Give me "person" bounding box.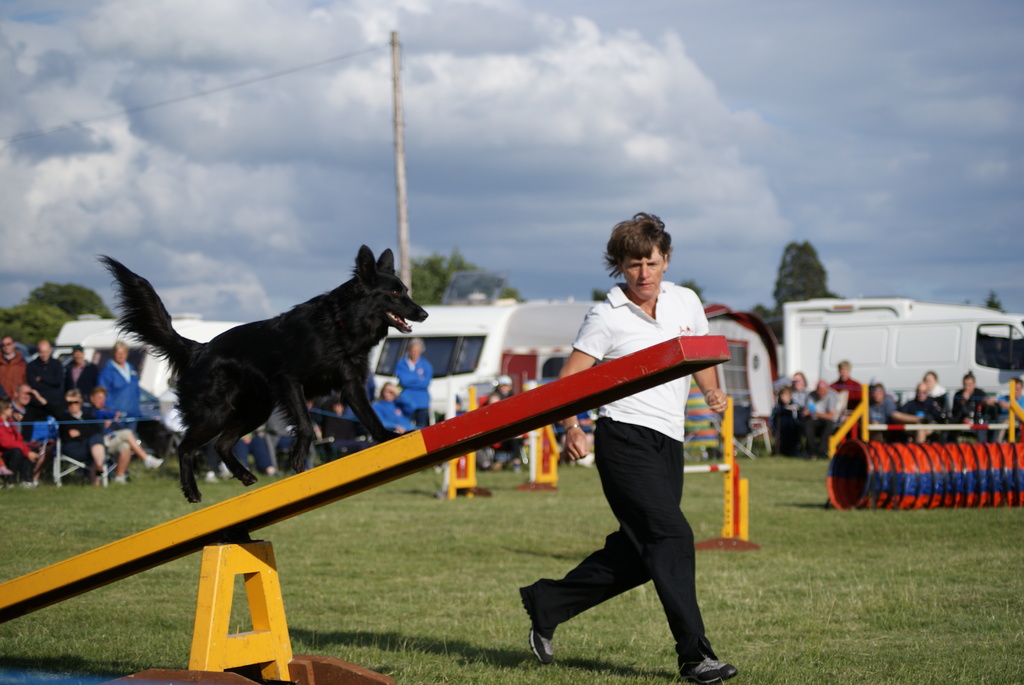
(532, 223, 724, 681).
